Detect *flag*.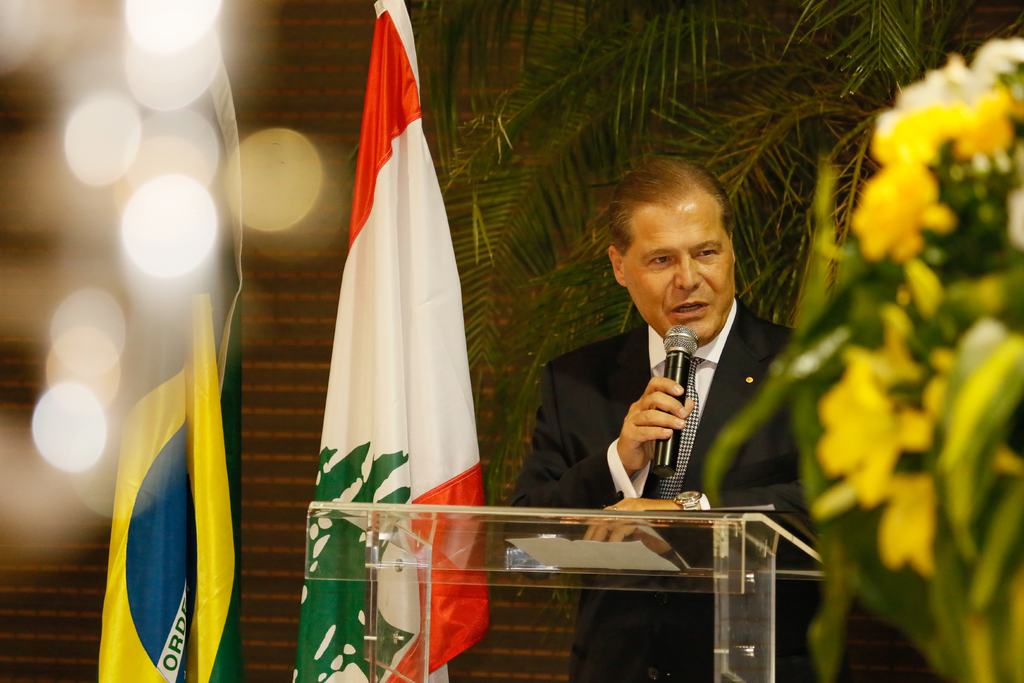
Detected at x1=88 y1=0 x2=246 y2=682.
